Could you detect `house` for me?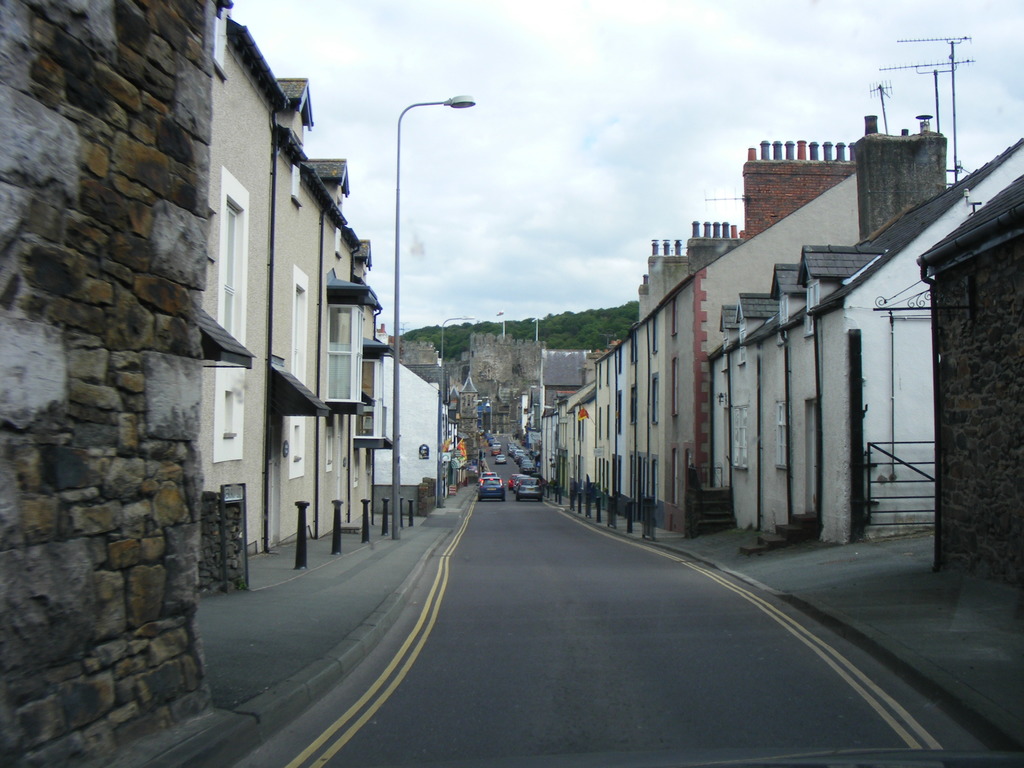
Detection result: 753/216/877/499.
